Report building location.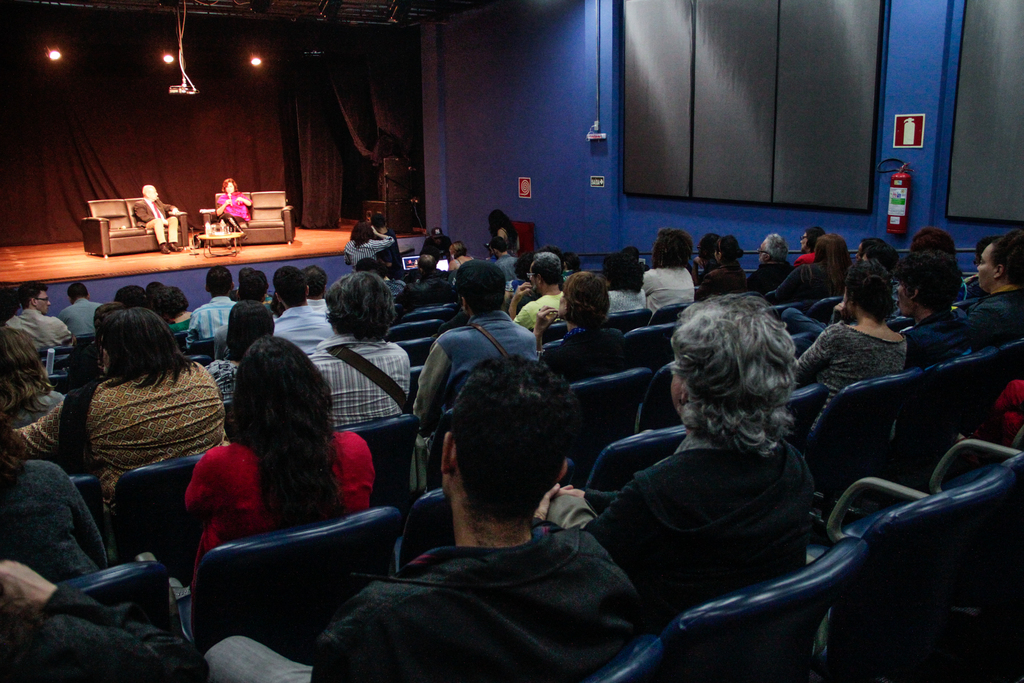
Report: (0, 0, 1023, 682).
